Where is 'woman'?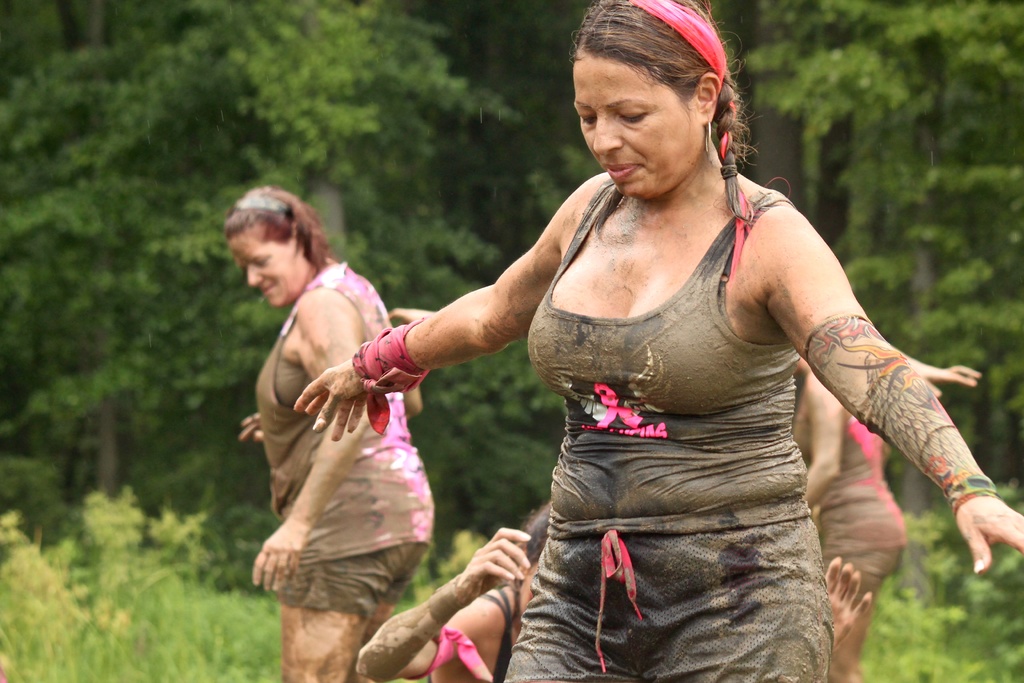
Rect(353, 513, 865, 682).
